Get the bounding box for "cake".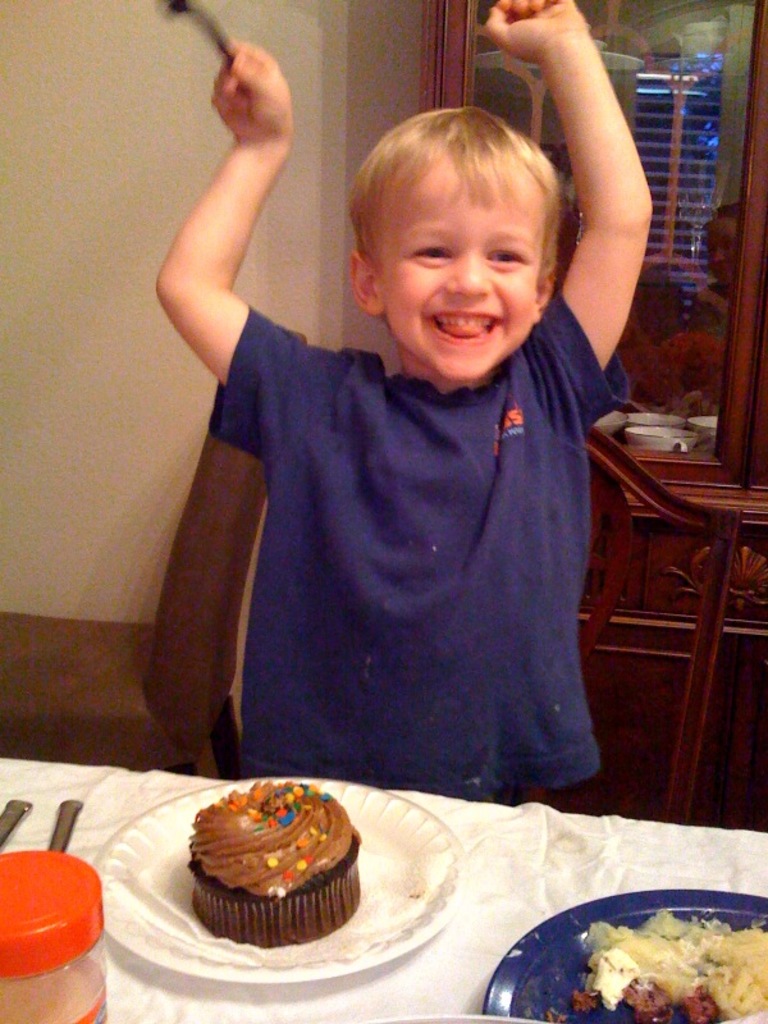
BBox(186, 783, 360, 948).
